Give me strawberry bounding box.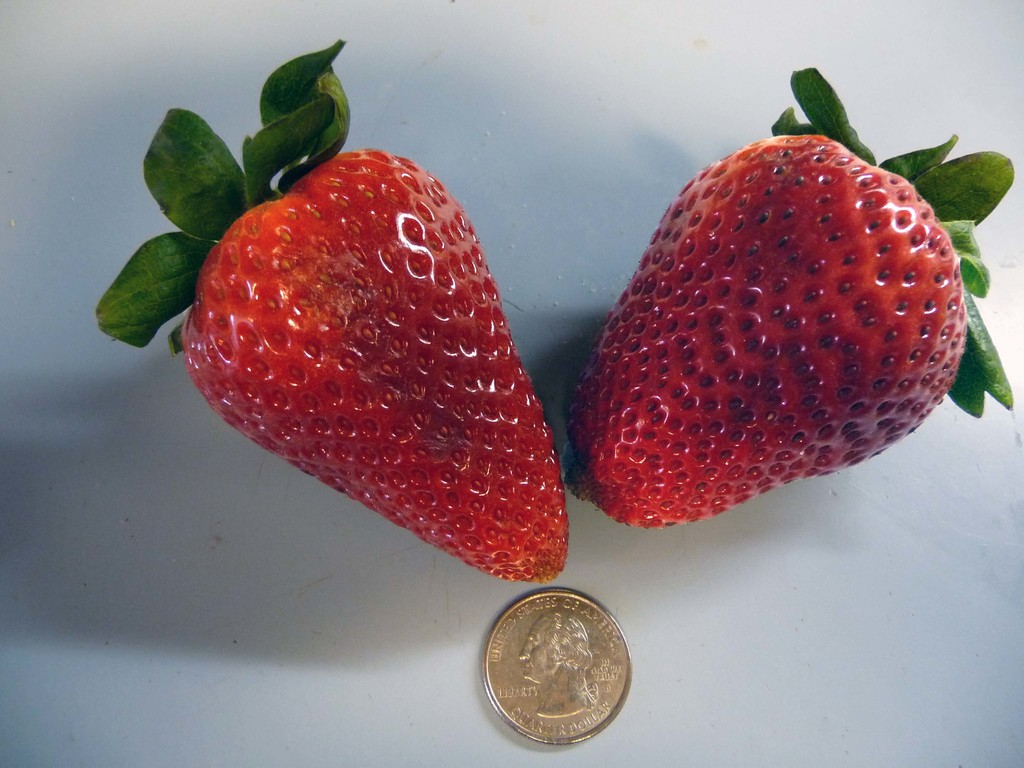
570/116/987/533.
